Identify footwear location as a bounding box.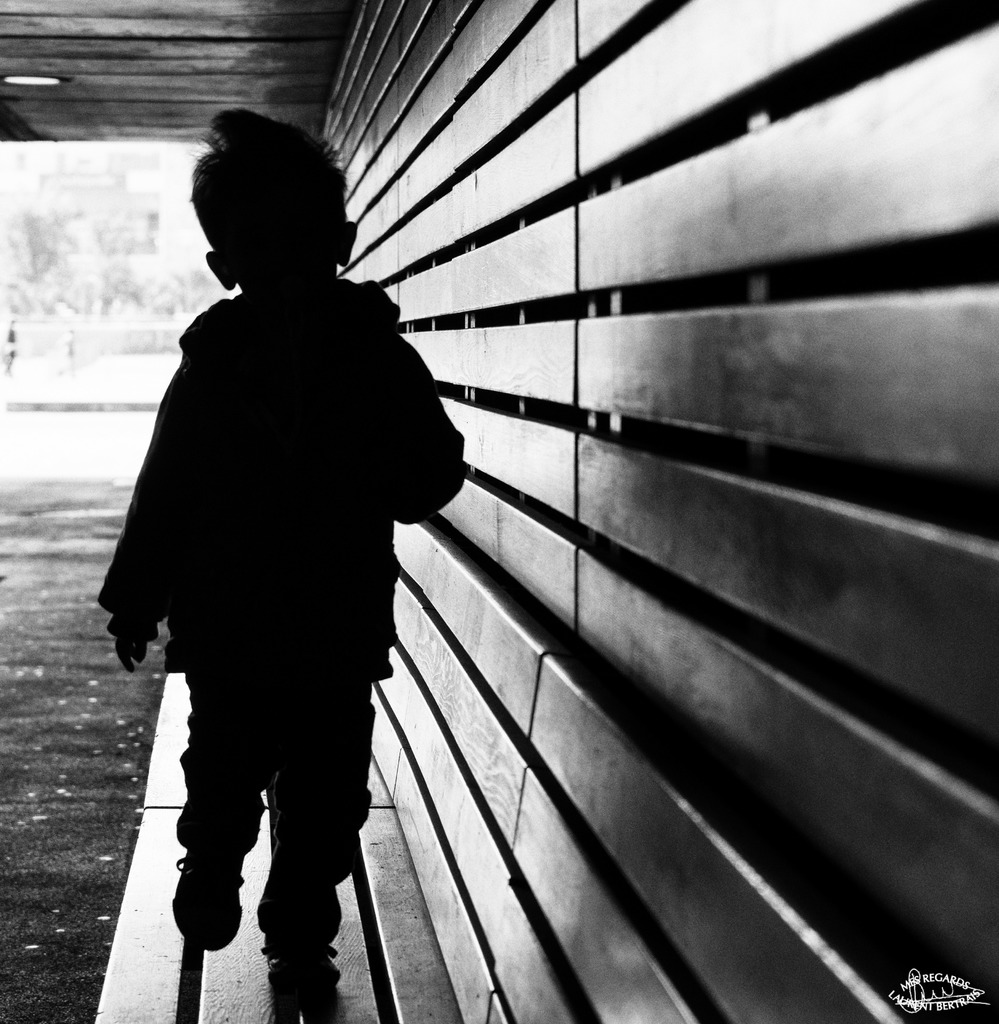
[x1=168, y1=846, x2=247, y2=953].
